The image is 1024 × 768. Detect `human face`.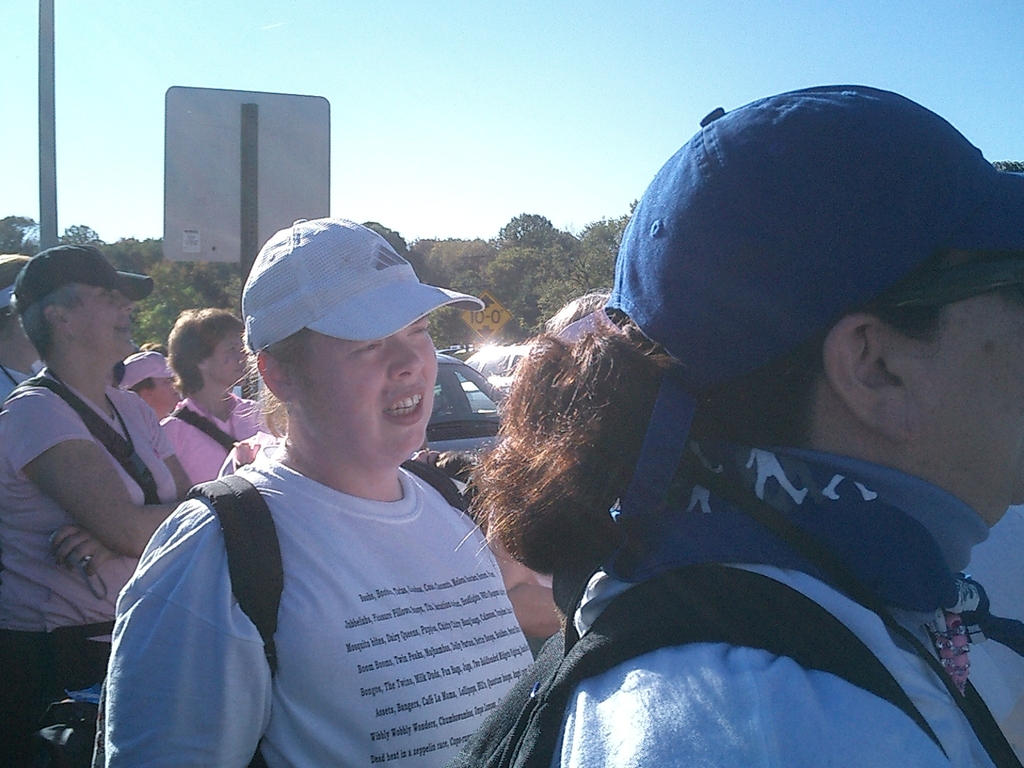
Detection: (922,252,1023,501).
